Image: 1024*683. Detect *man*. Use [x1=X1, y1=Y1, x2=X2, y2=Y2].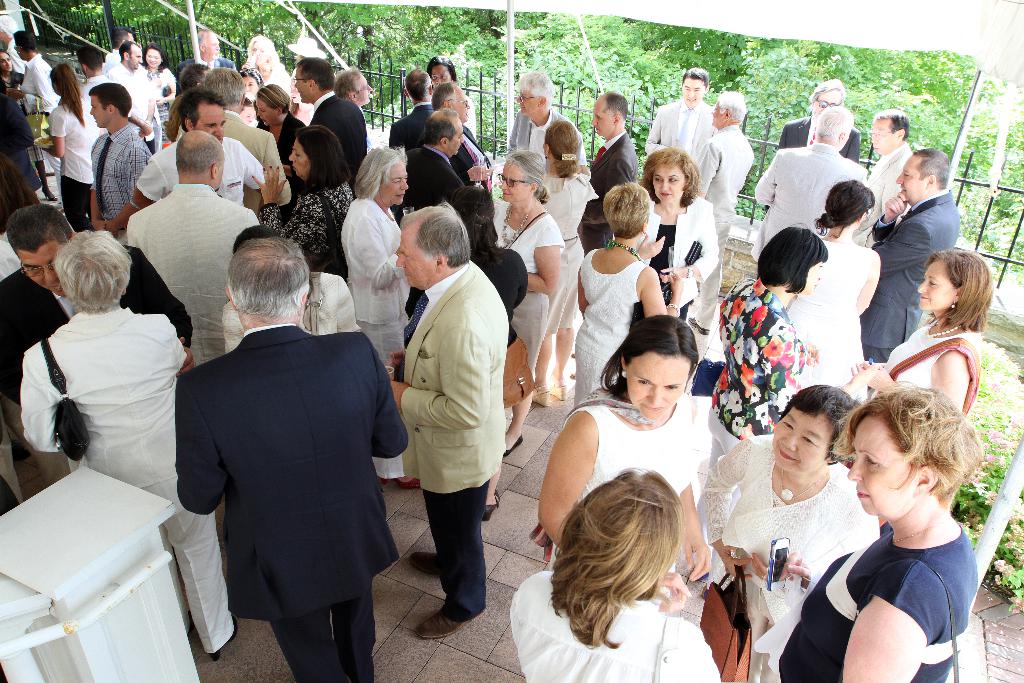
[x1=752, y1=106, x2=867, y2=262].
